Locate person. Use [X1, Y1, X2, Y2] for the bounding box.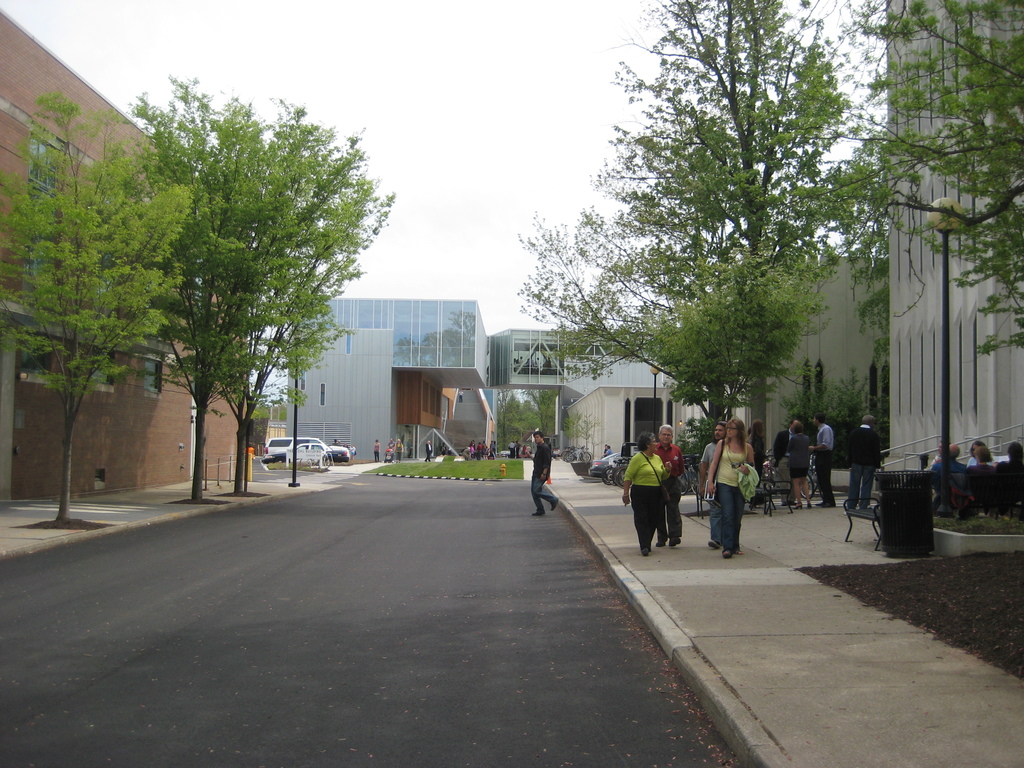
[440, 442, 447, 456].
